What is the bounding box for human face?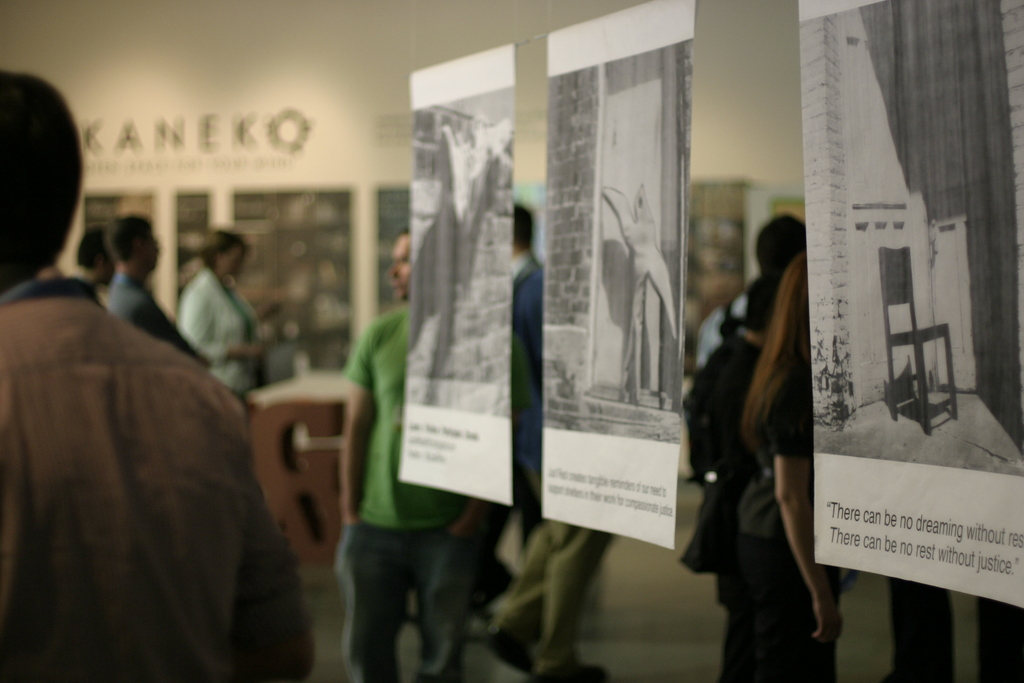
select_region(387, 237, 411, 300).
